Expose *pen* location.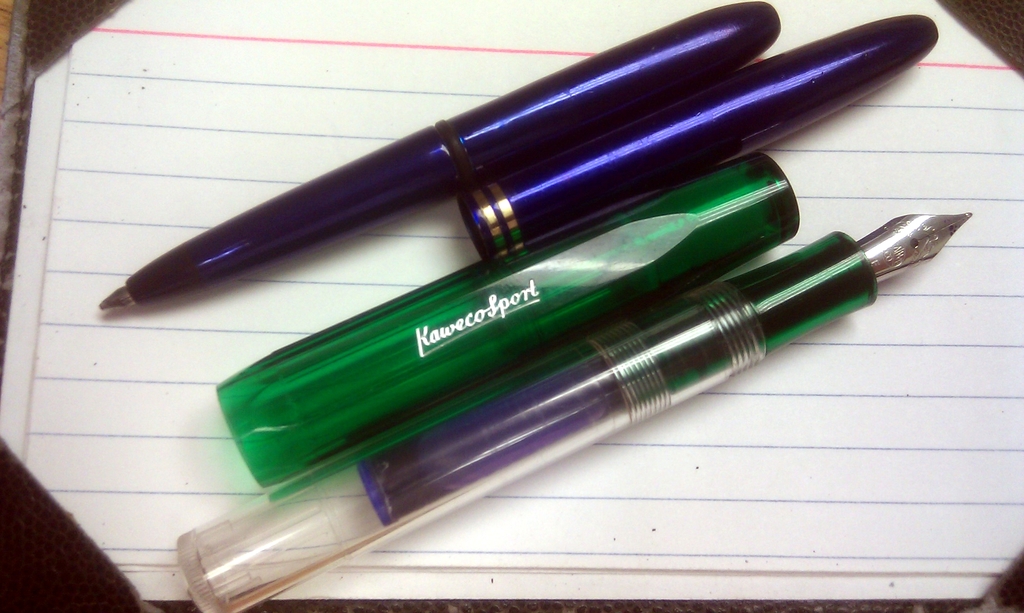
Exposed at <box>170,148,976,612</box>.
